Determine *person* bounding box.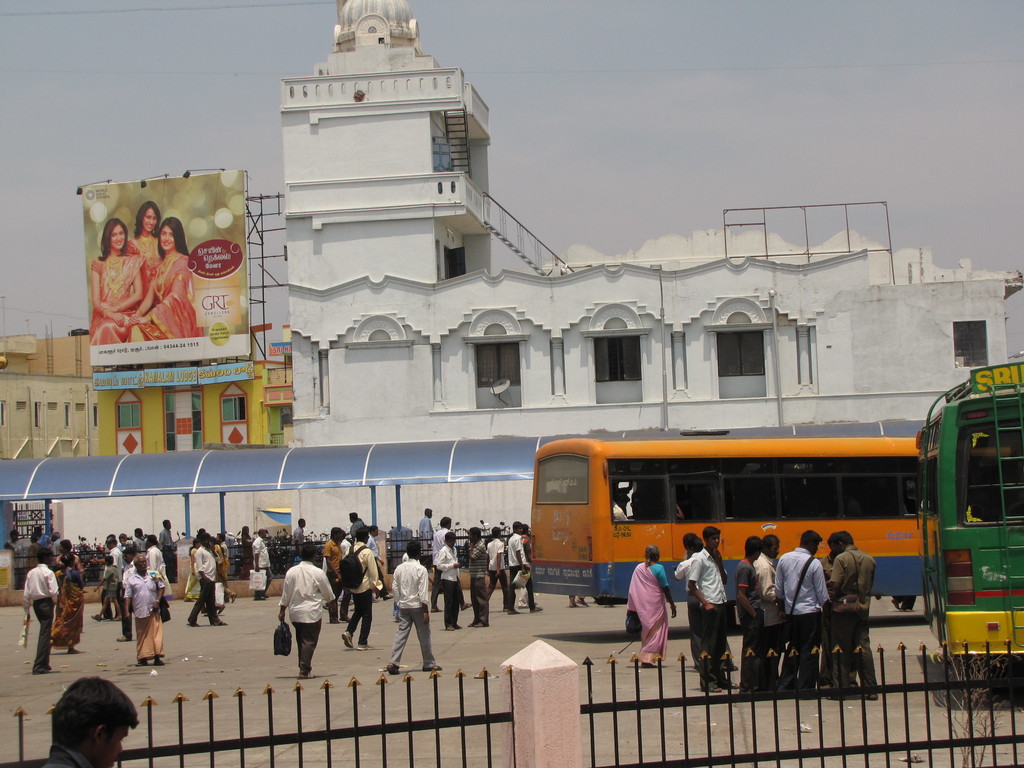
Determined: <region>391, 539, 441, 676</region>.
